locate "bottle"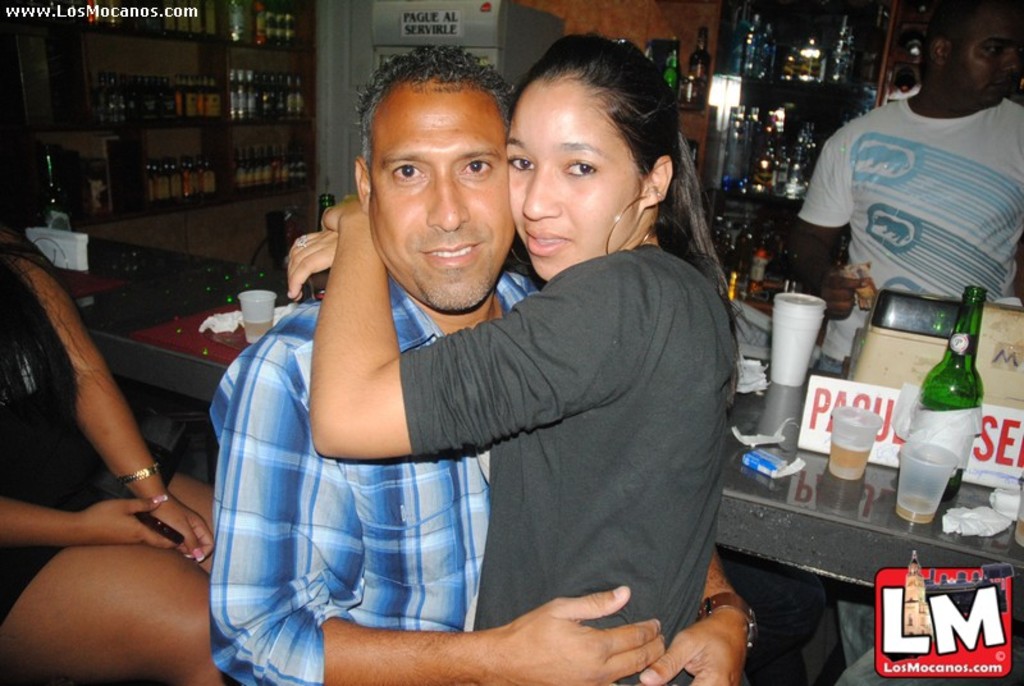
Rect(828, 13, 859, 88)
